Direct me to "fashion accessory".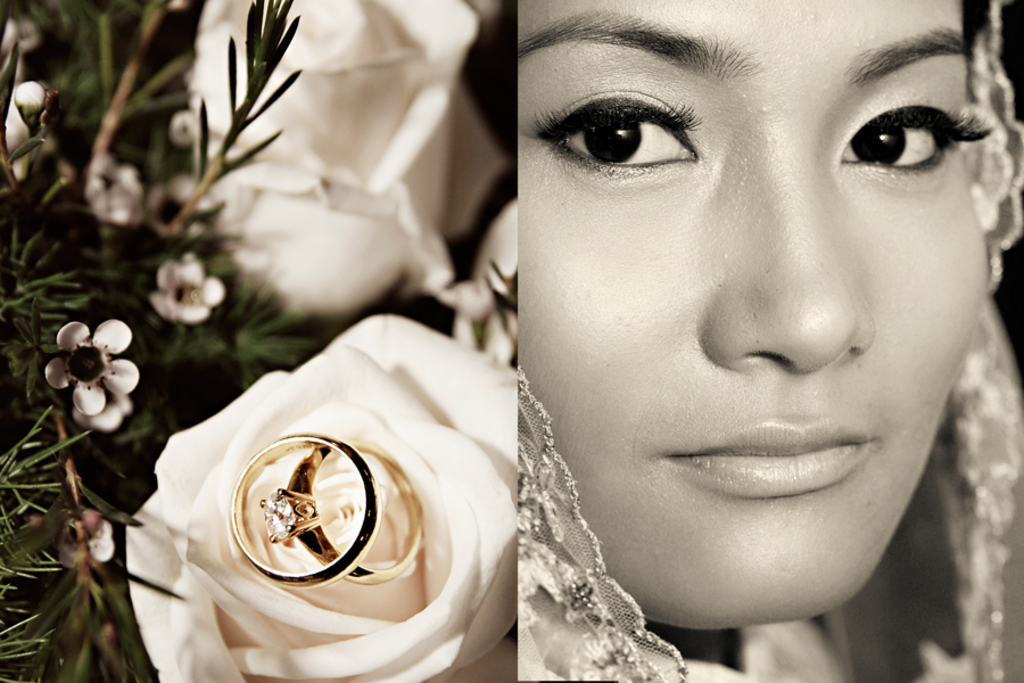
Direction: (228, 433, 386, 589).
